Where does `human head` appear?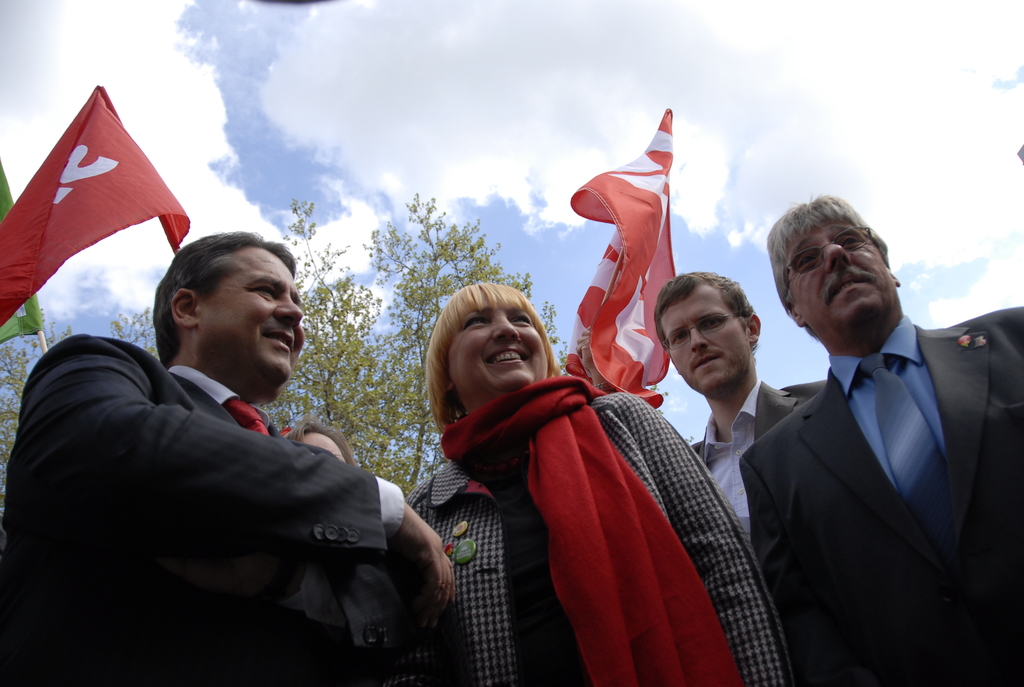
Appears at (left=430, top=284, right=554, bottom=400).
